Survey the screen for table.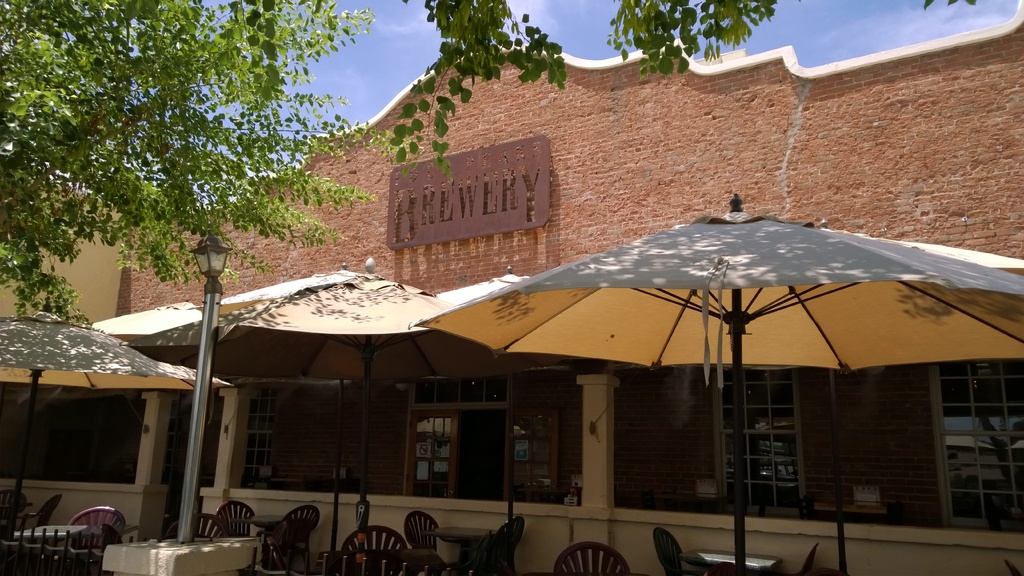
Survey found: [12, 523, 89, 548].
